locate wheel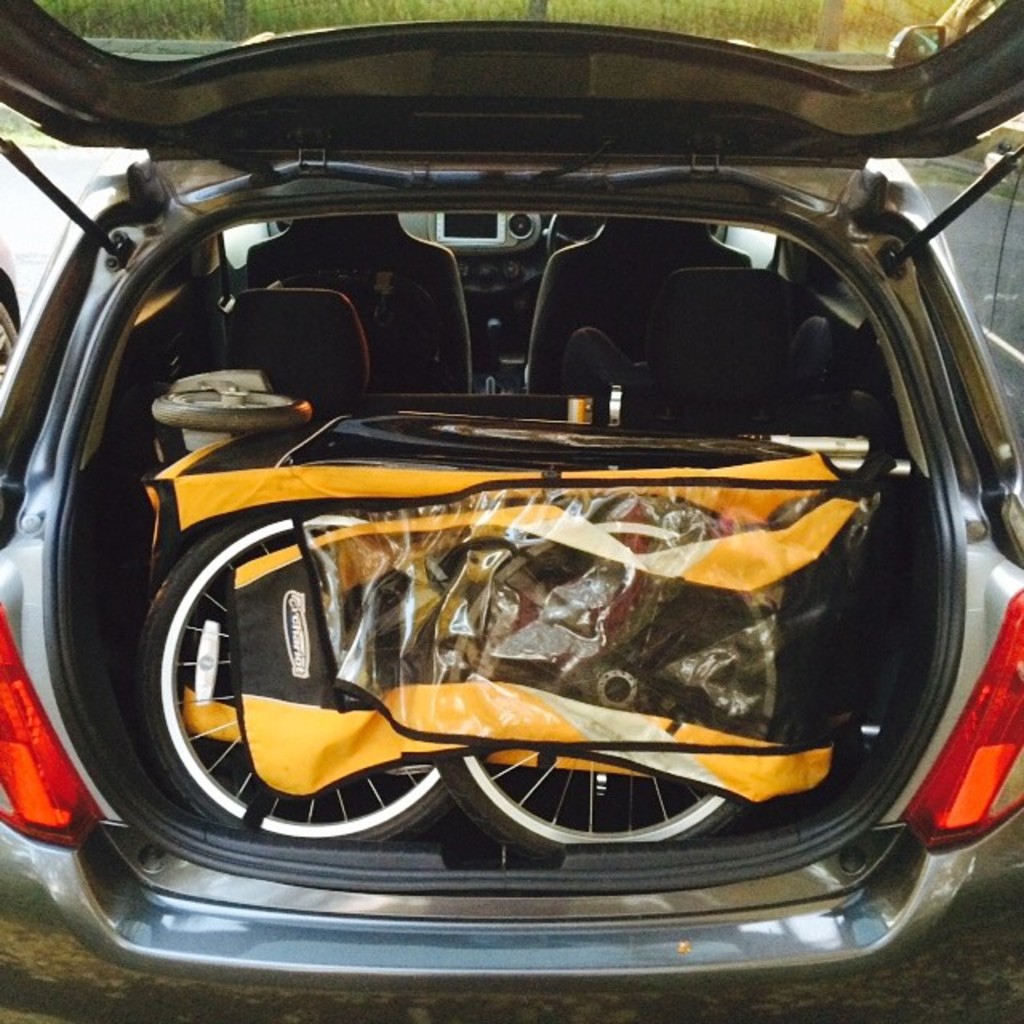
(547,206,608,251)
